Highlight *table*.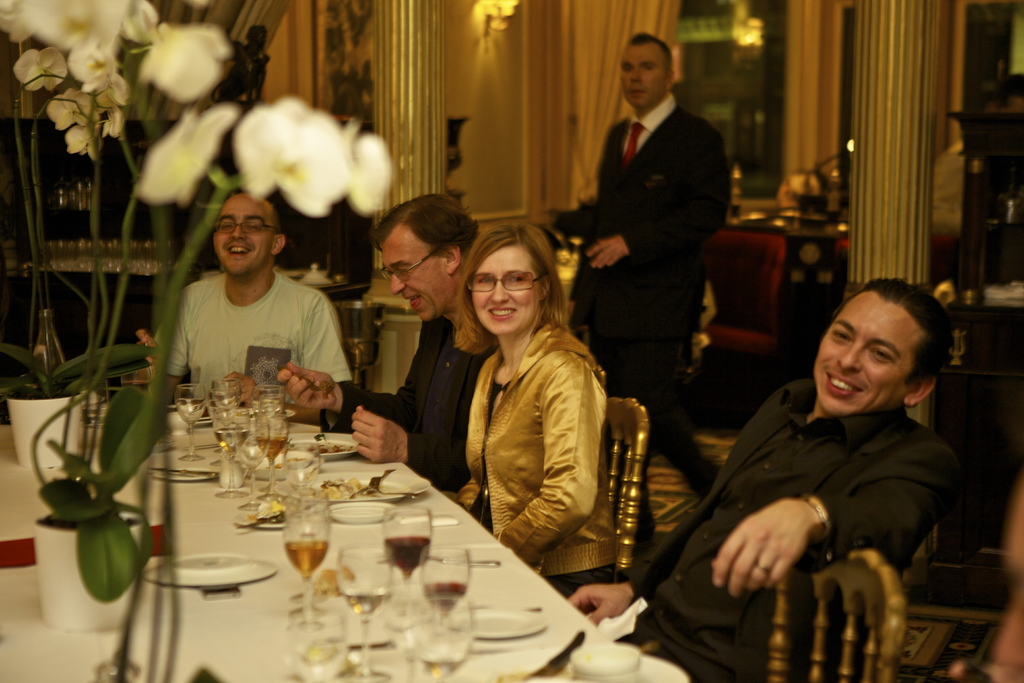
Highlighted region: Rect(106, 383, 572, 656).
